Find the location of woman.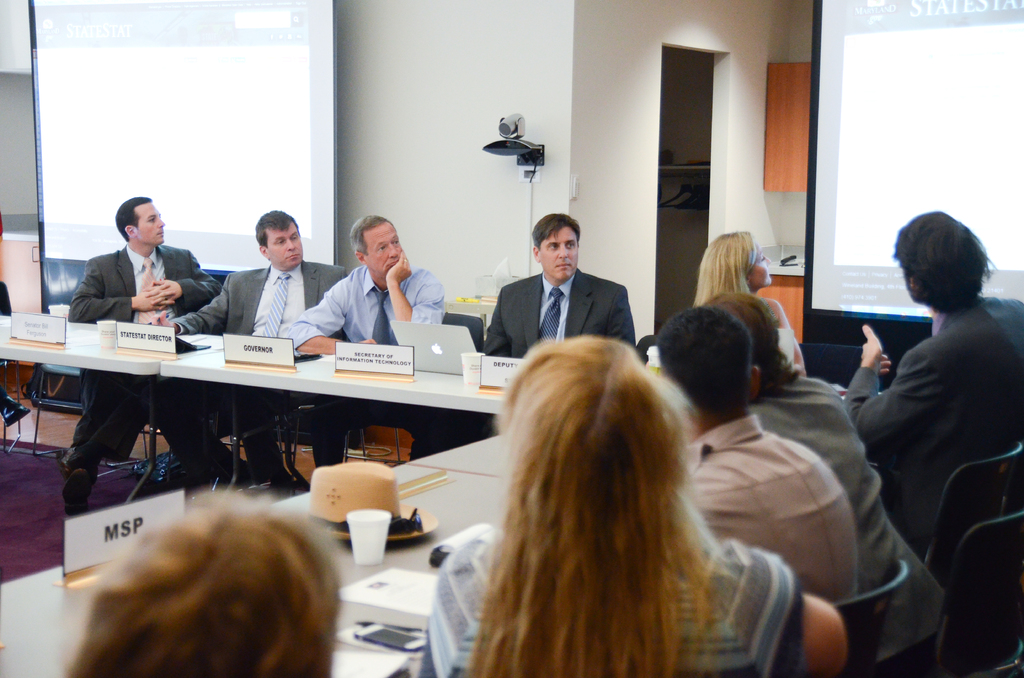
Location: {"x1": 419, "y1": 339, "x2": 847, "y2": 677}.
